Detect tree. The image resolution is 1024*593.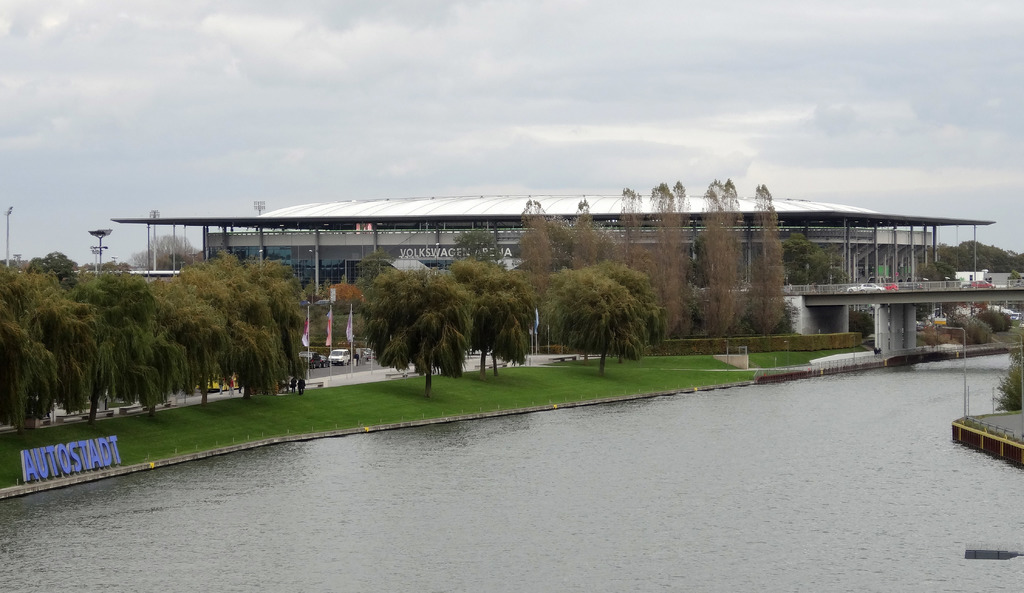
[319, 278, 331, 300].
